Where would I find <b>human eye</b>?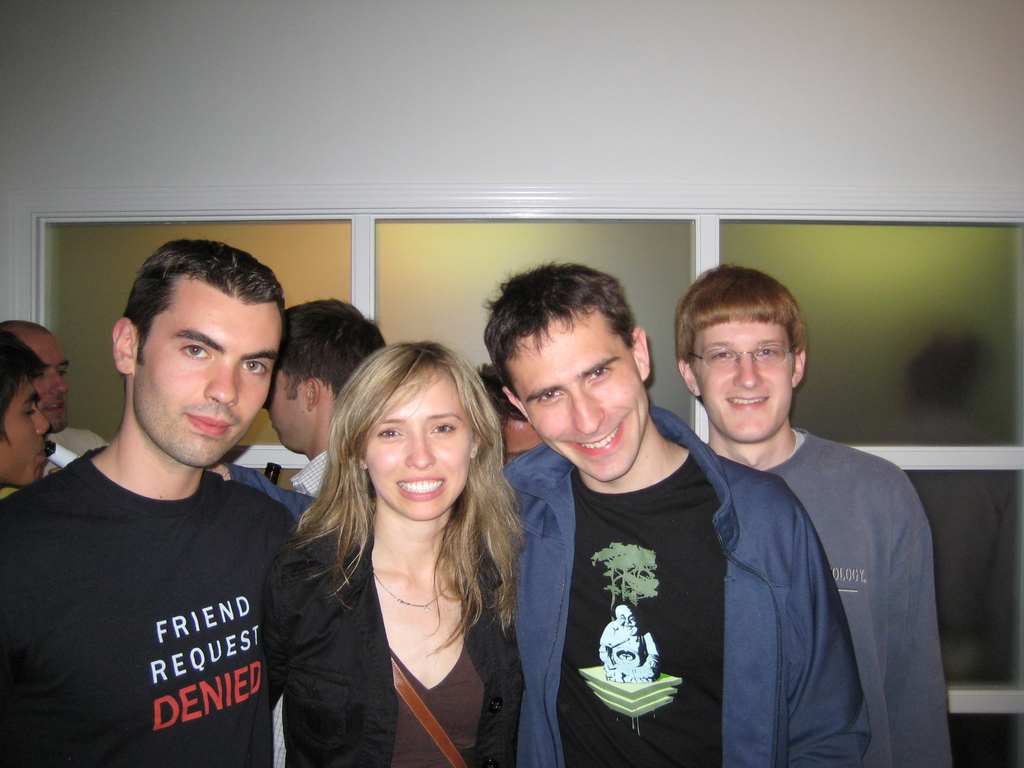
At bbox(54, 367, 67, 378).
